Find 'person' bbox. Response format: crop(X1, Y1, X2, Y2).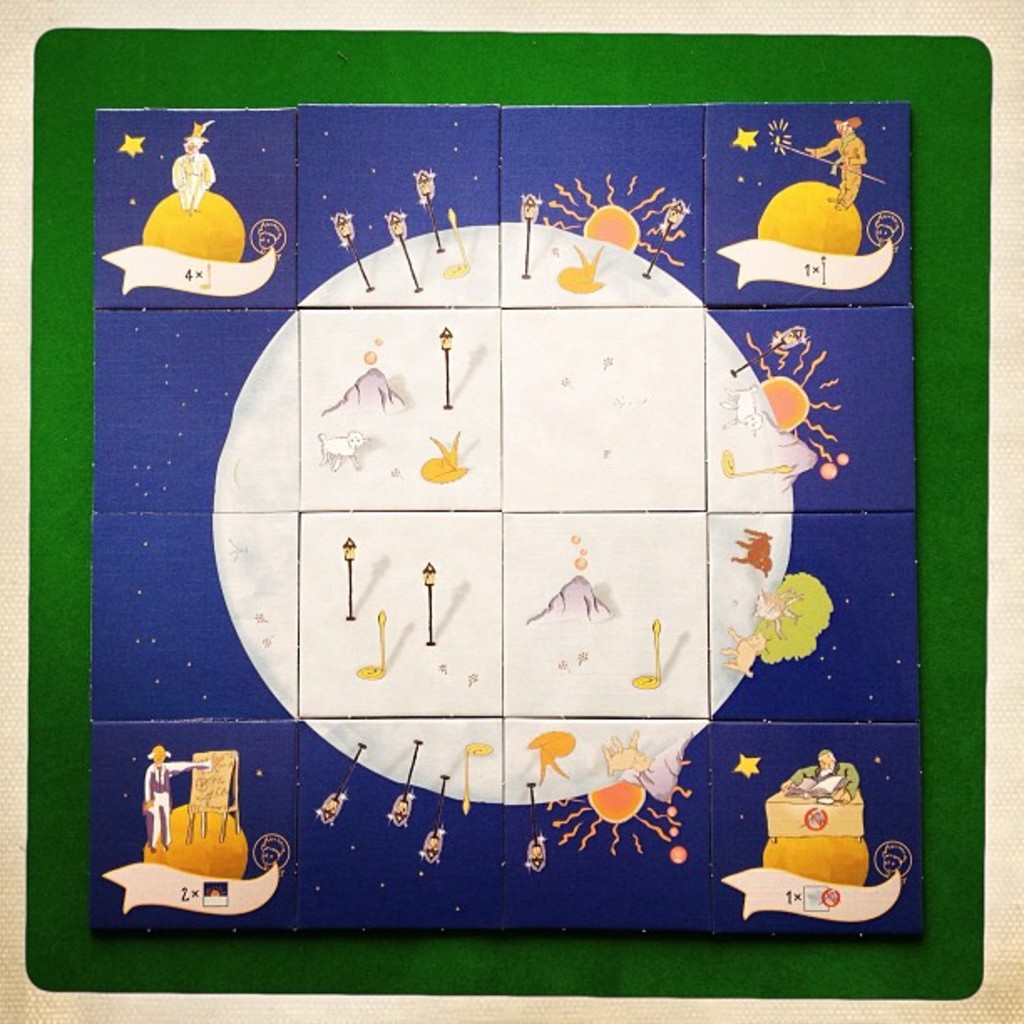
crop(808, 115, 867, 214).
